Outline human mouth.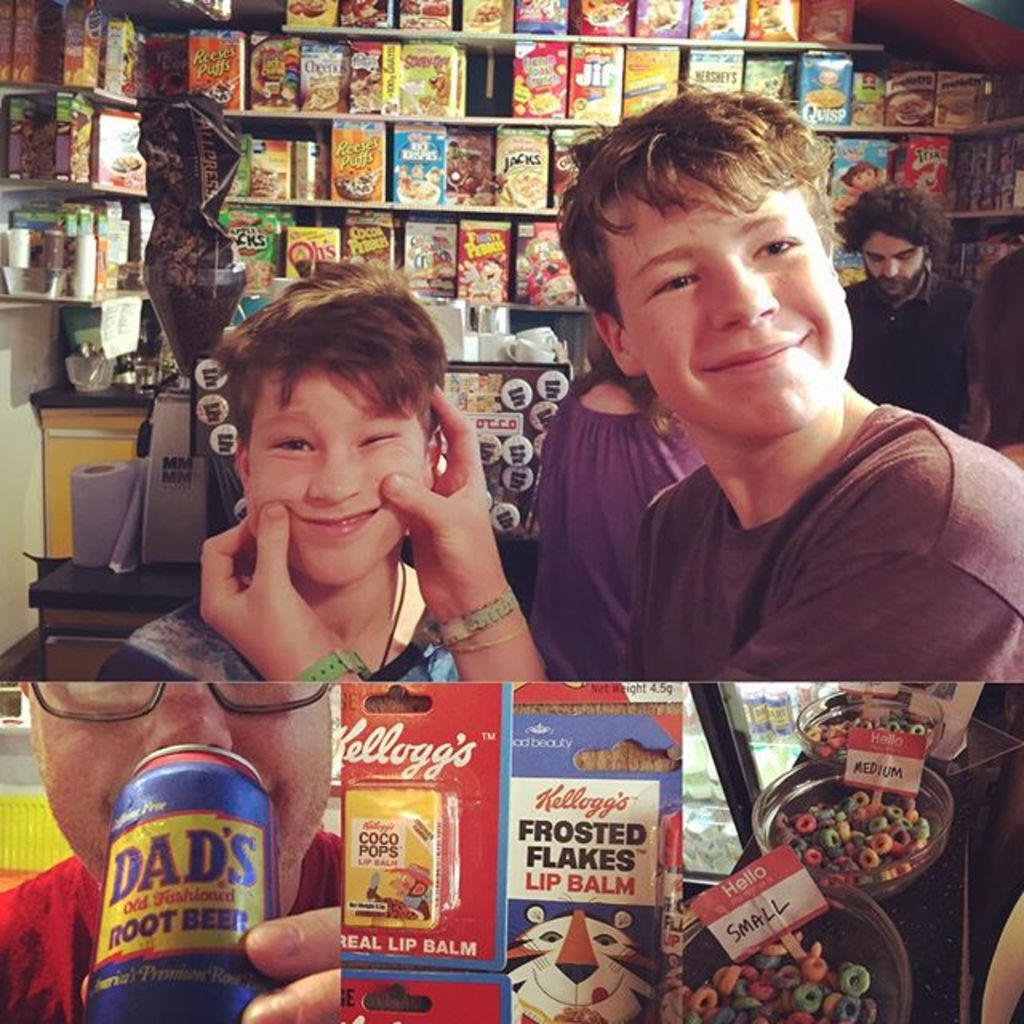
Outline: <bbox>704, 325, 821, 373</bbox>.
